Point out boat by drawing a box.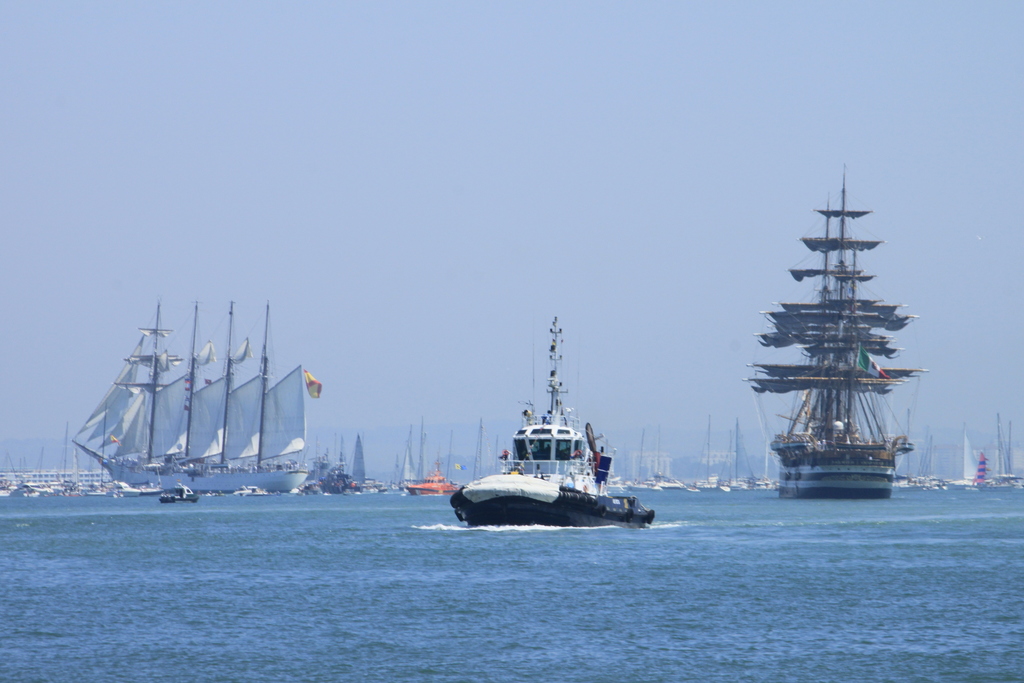
445/331/677/532.
